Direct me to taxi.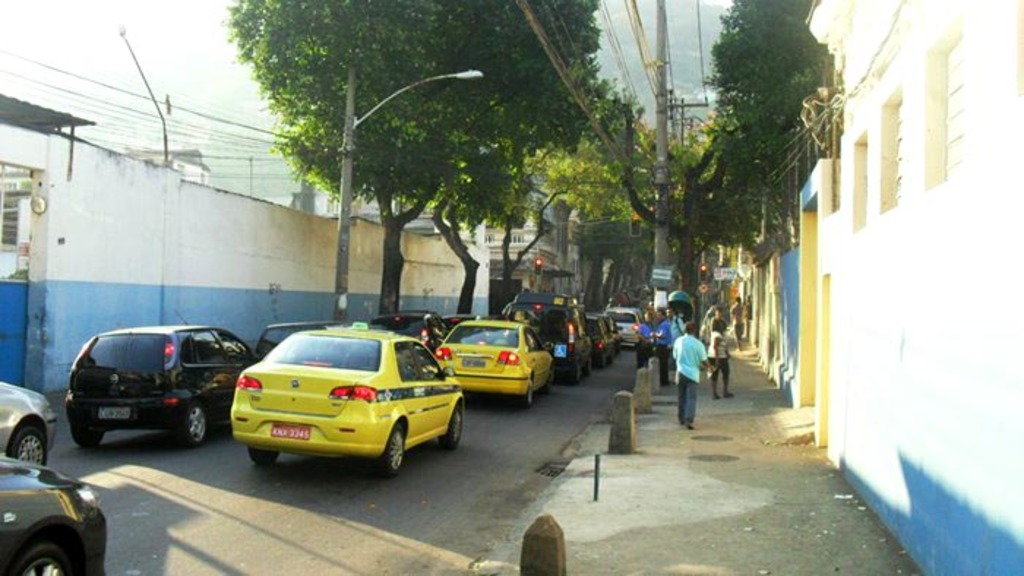
Direction: 214/314/458/471.
